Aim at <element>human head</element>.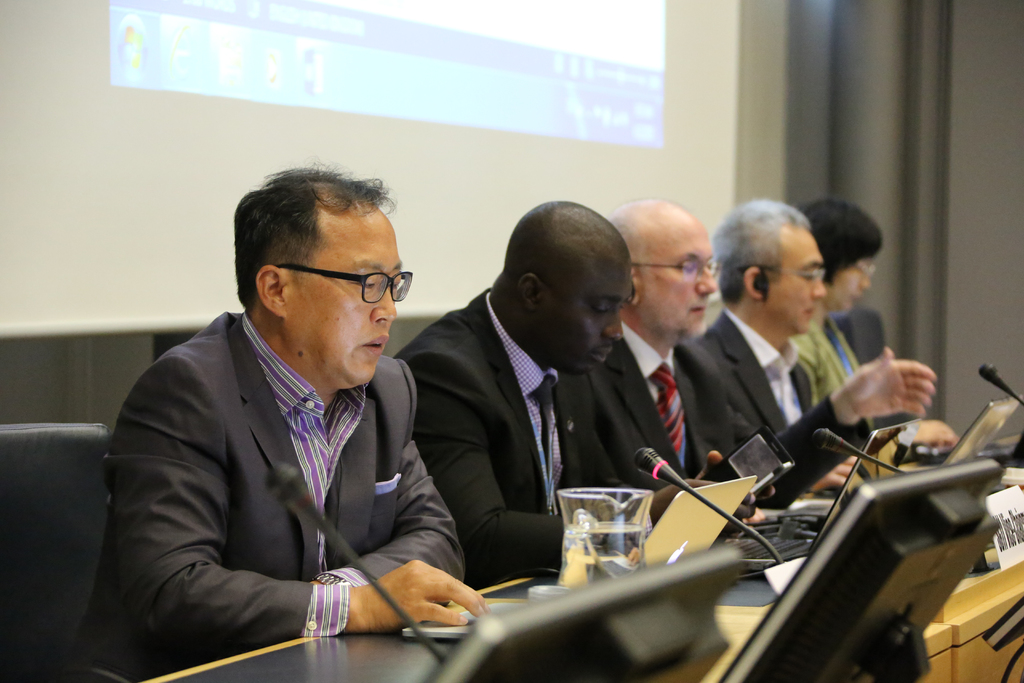
Aimed at detection(611, 197, 715, 342).
